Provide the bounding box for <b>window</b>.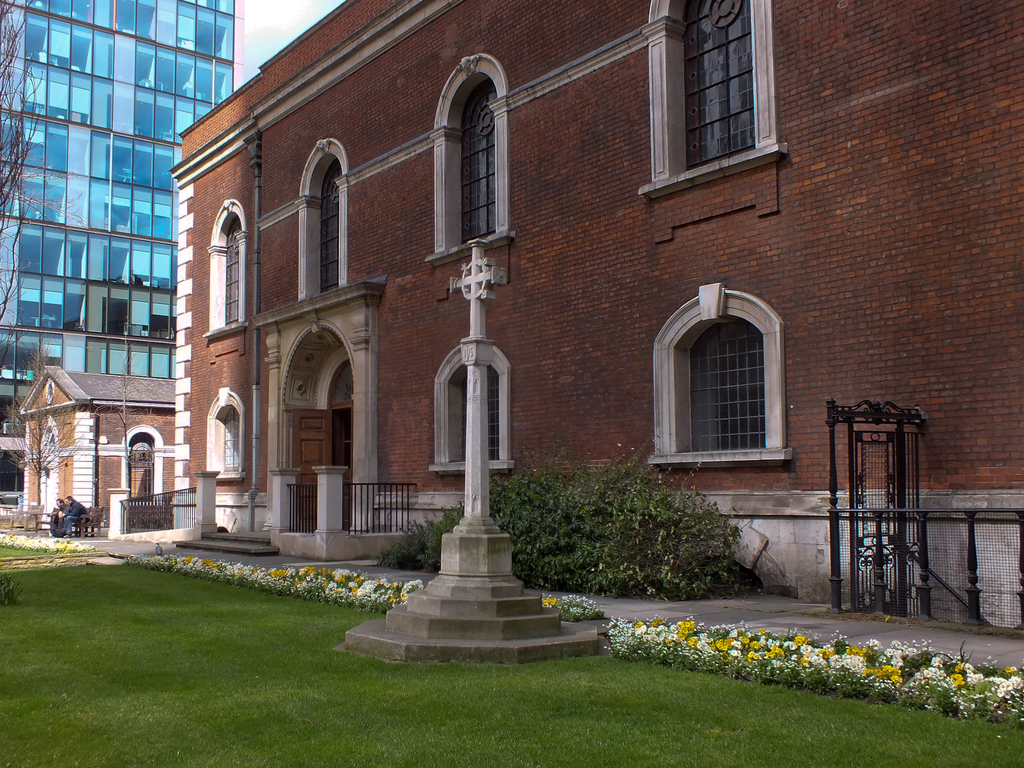
locate(294, 140, 348, 295).
